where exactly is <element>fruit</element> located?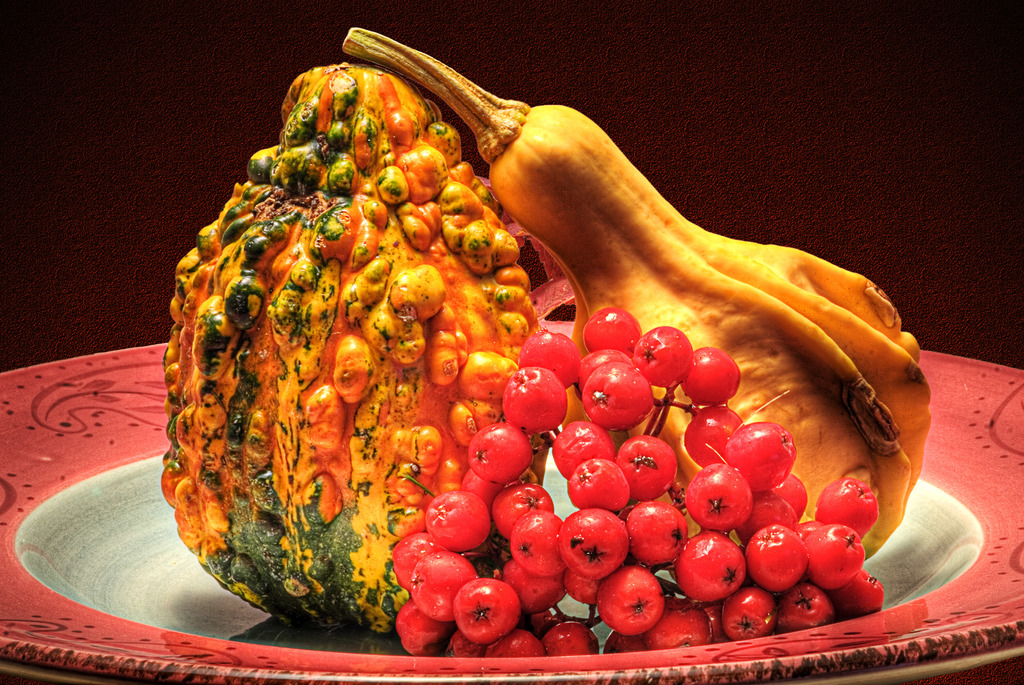
Its bounding box is left=422, top=501, right=493, bottom=565.
